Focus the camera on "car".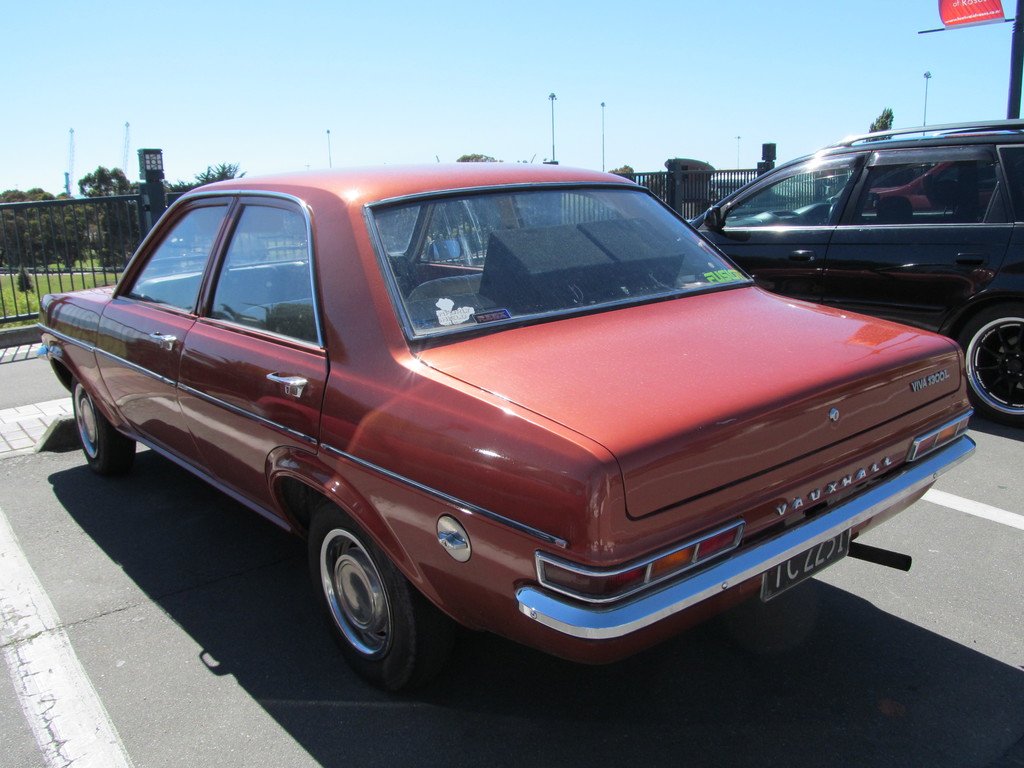
Focus region: bbox(683, 116, 1023, 430).
